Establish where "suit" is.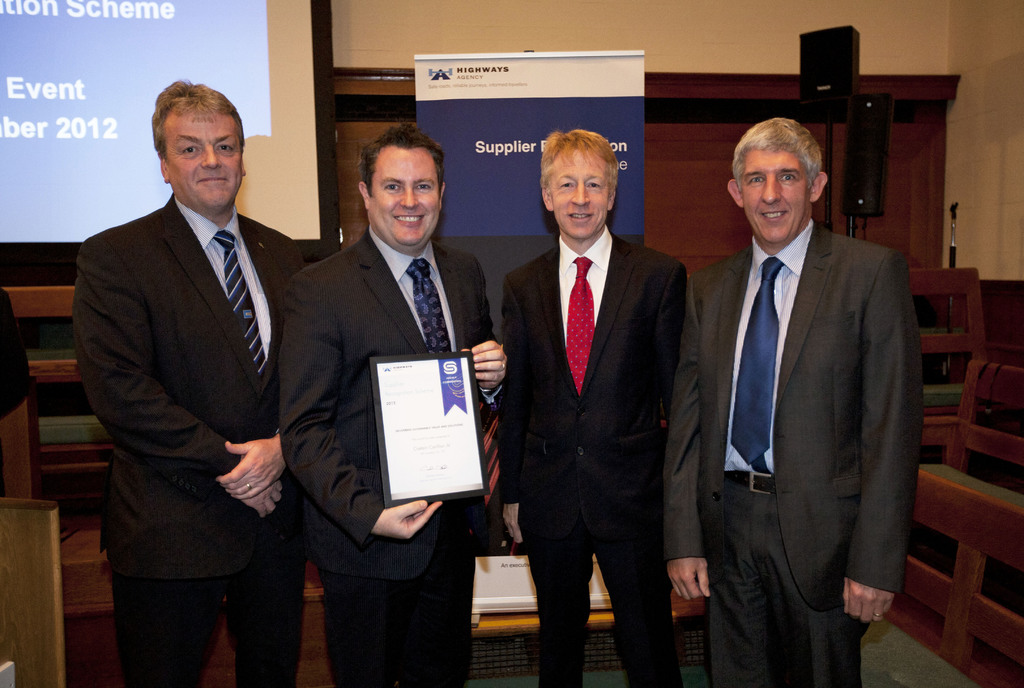
Established at bbox=[496, 223, 688, 687].
